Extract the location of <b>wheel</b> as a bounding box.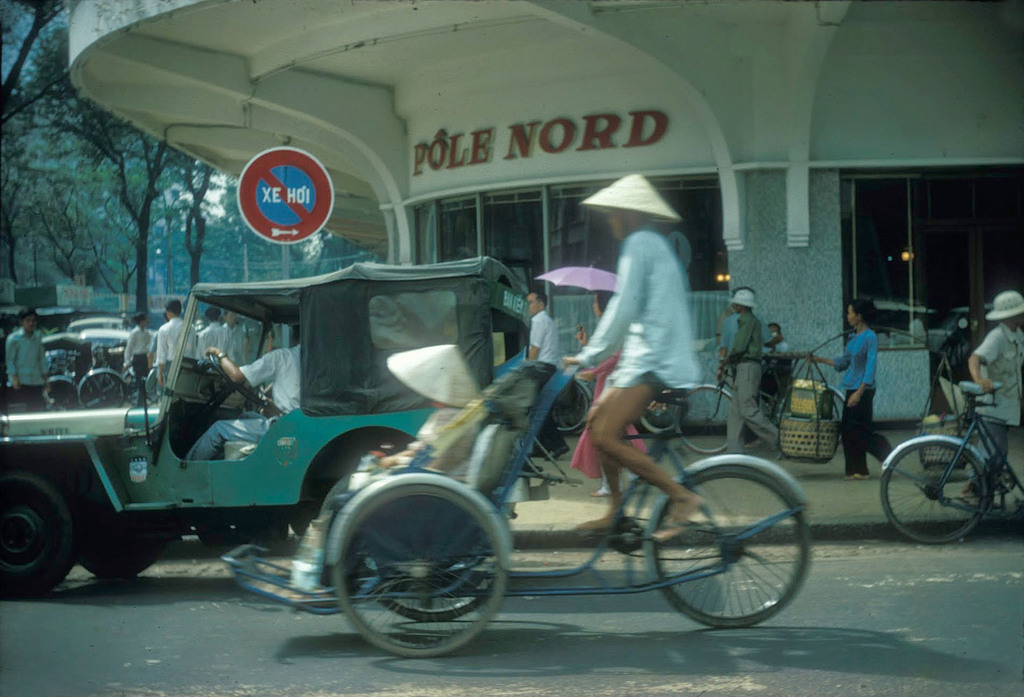
box=[321, 480, 506, 648].
